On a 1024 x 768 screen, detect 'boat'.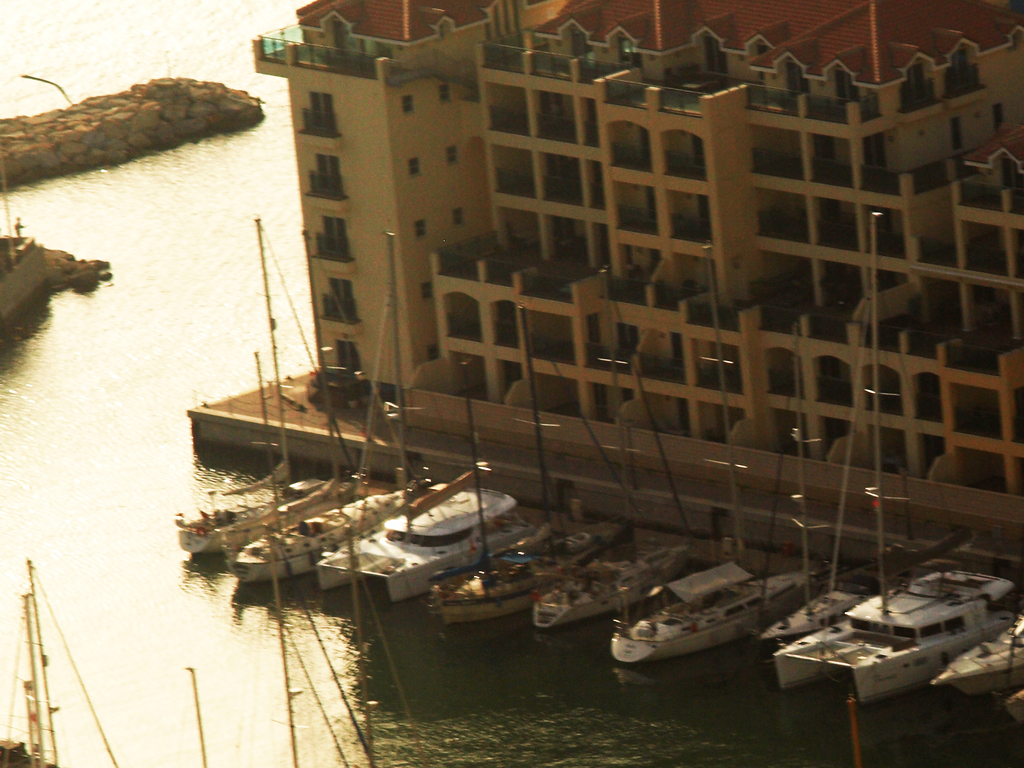
[770,211,1023,713].
